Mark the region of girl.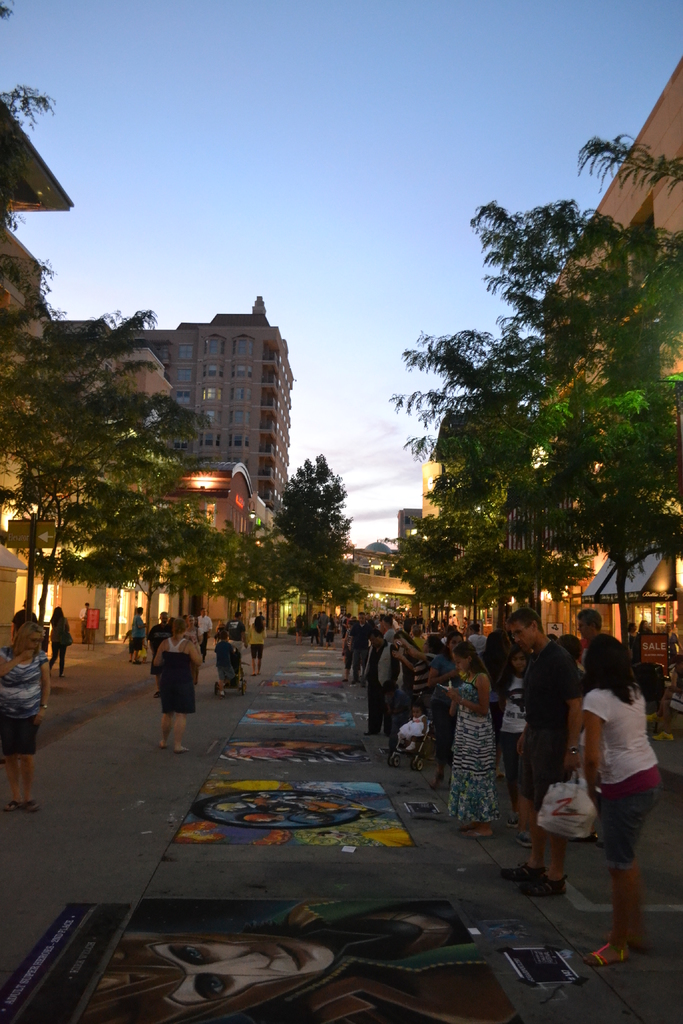
Region: 585/629/662/972.
